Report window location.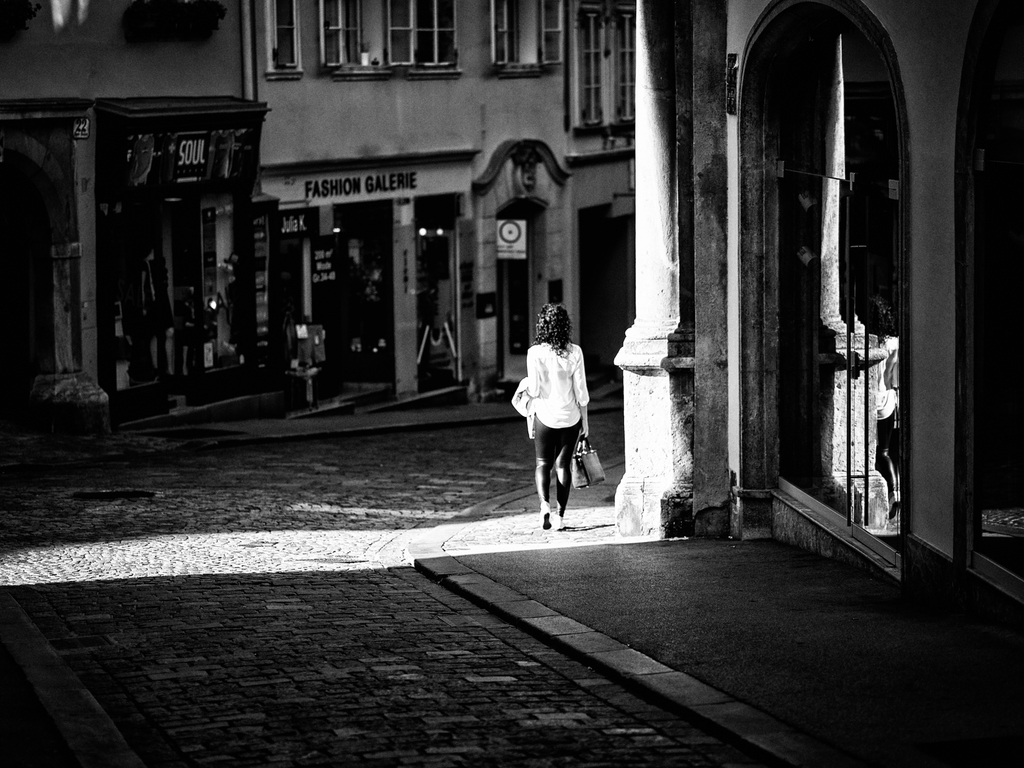
Report: l=566, t=2, r=634, b=129.
